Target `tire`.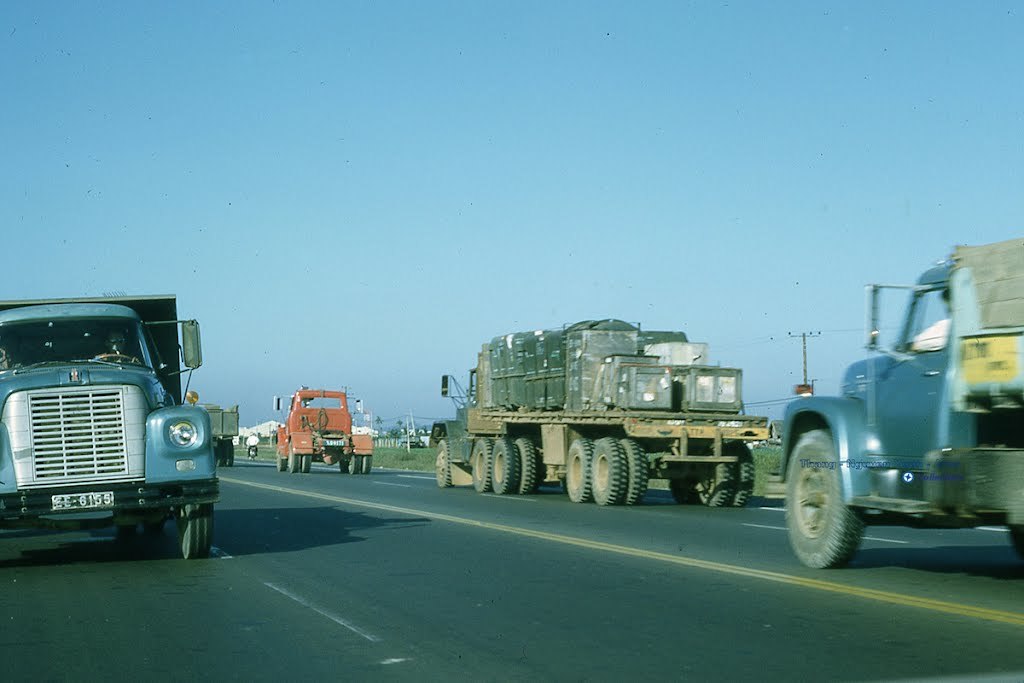
Target region: crop(729, 441, 755, 509).
